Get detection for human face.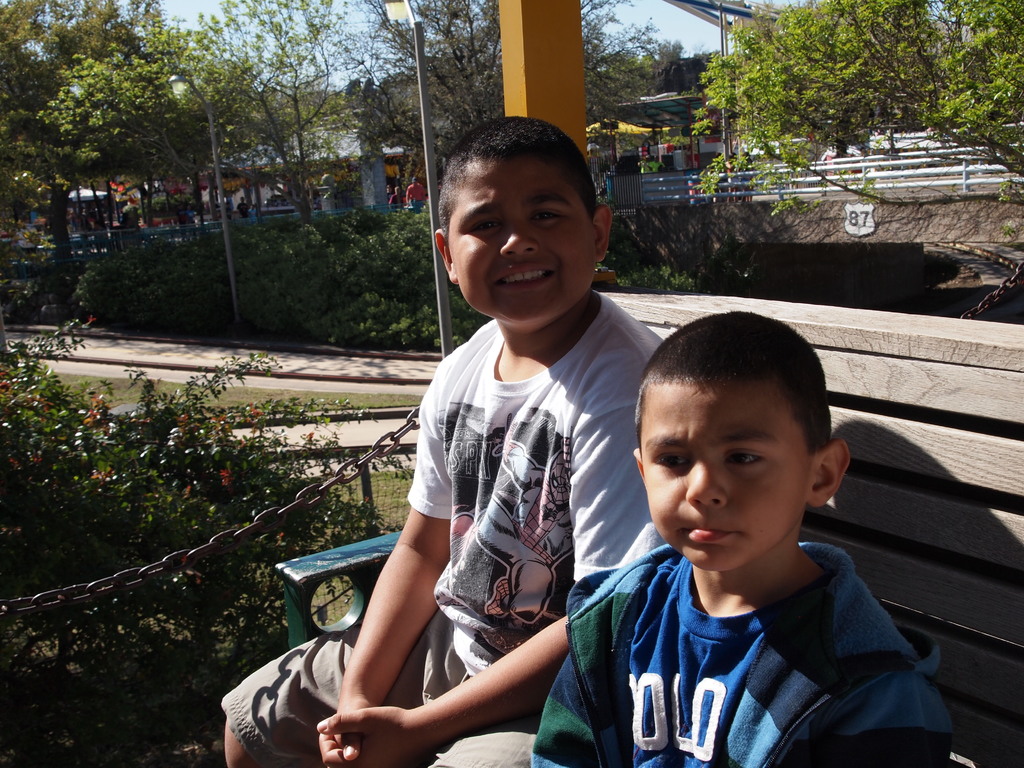
Detection: 643/383/797/560.
